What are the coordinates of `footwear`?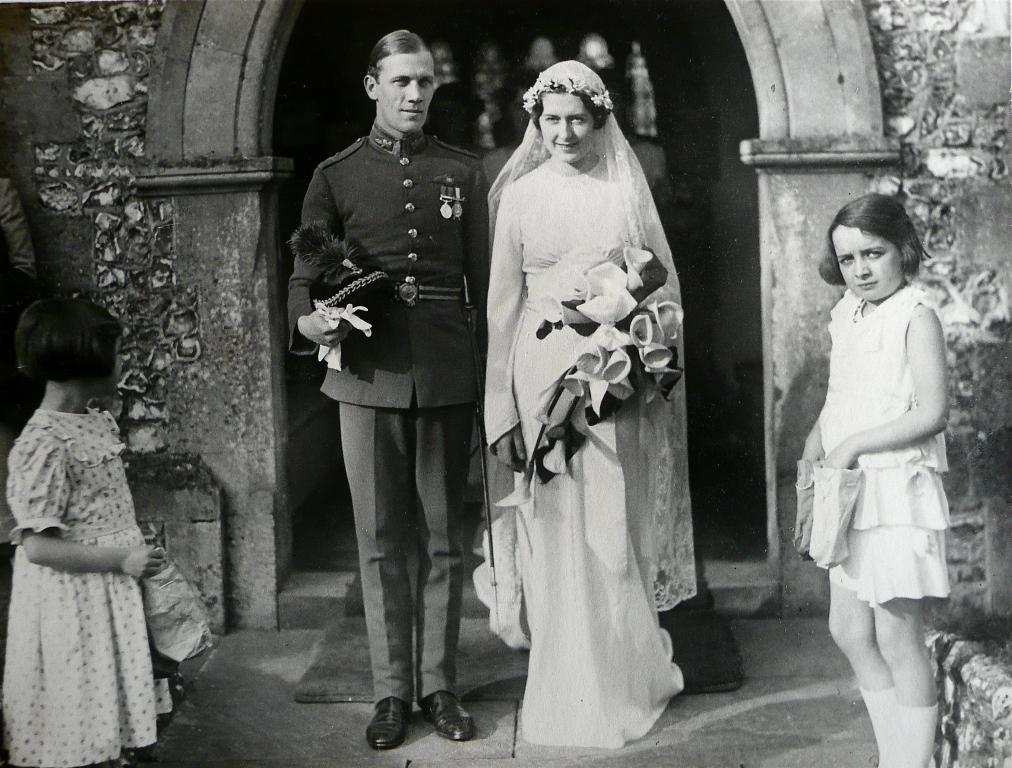
[418, 688, 477, 739].
